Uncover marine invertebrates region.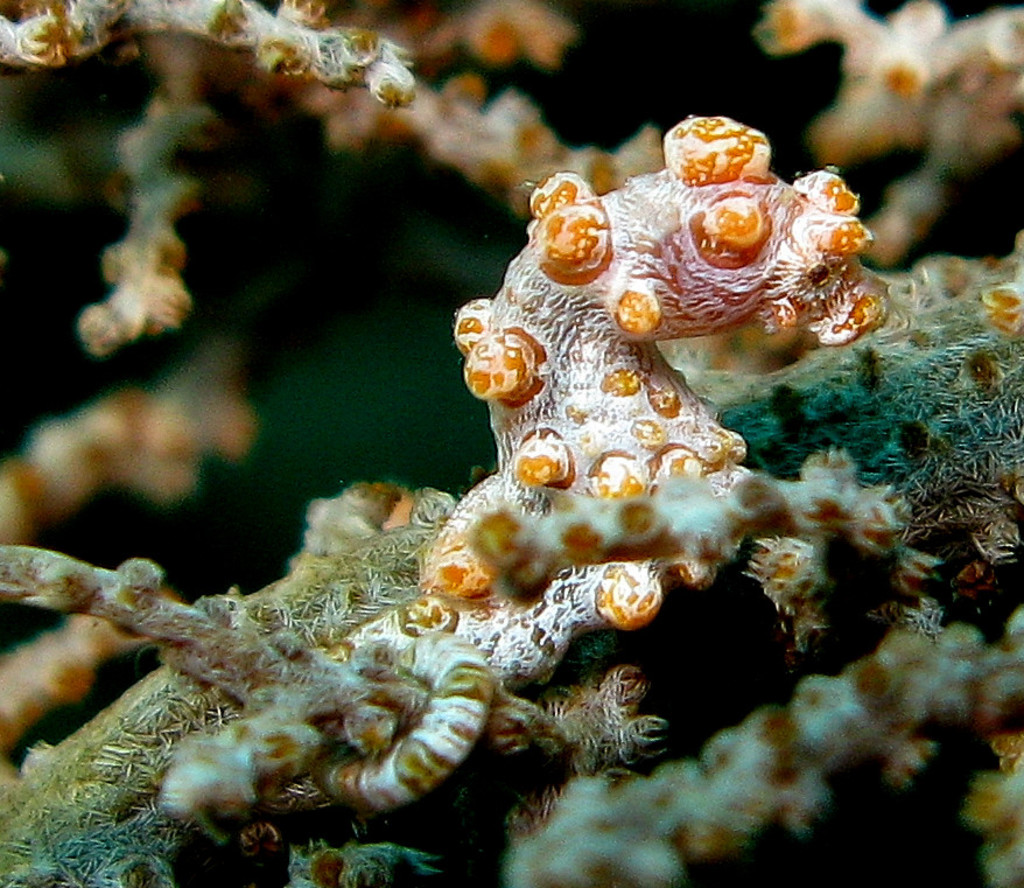
Uncovered: x1=7 y1=104 x2=900 y2=833.
